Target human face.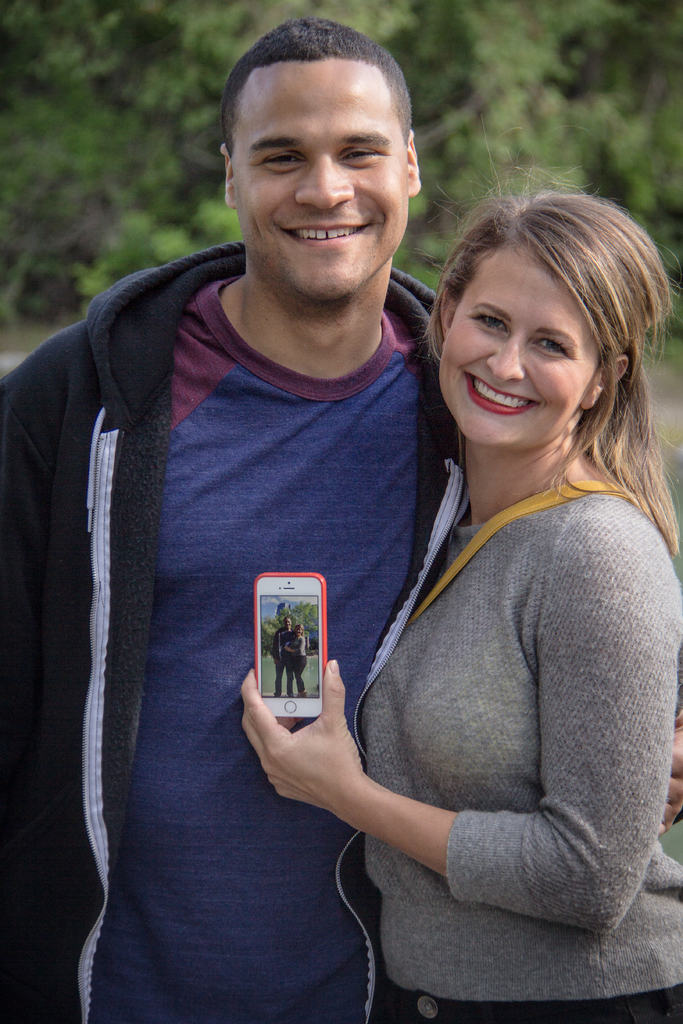
Target region: [x1=432, y1=239, x2=600, y2=449].
